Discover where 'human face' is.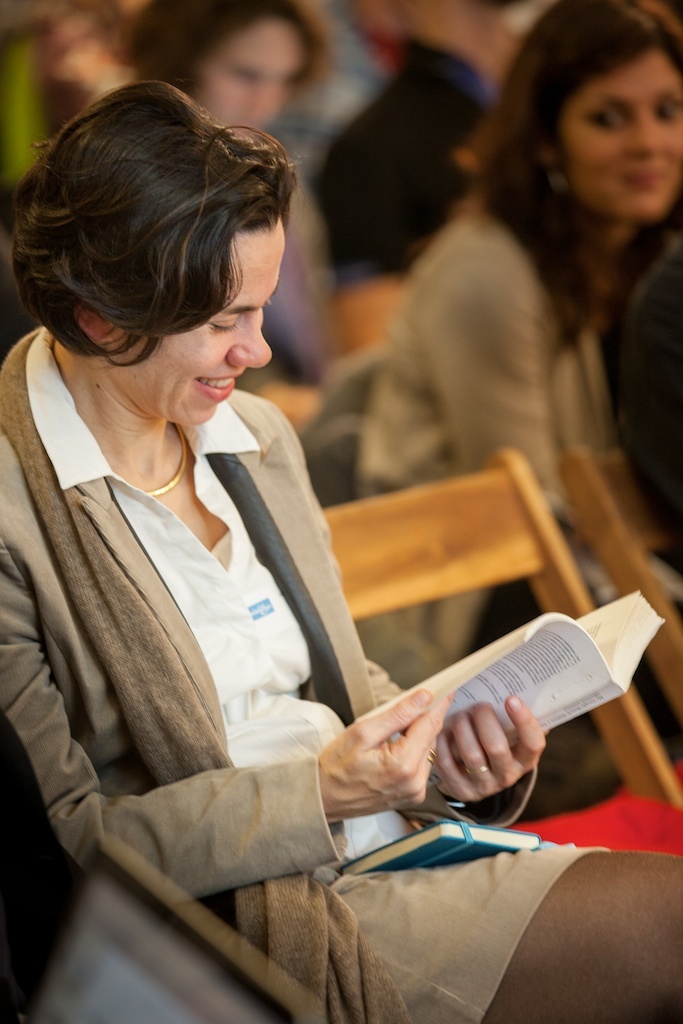
Discovered at {"left": 119, "top": 220, "right": 288, "bottom": 426}.
